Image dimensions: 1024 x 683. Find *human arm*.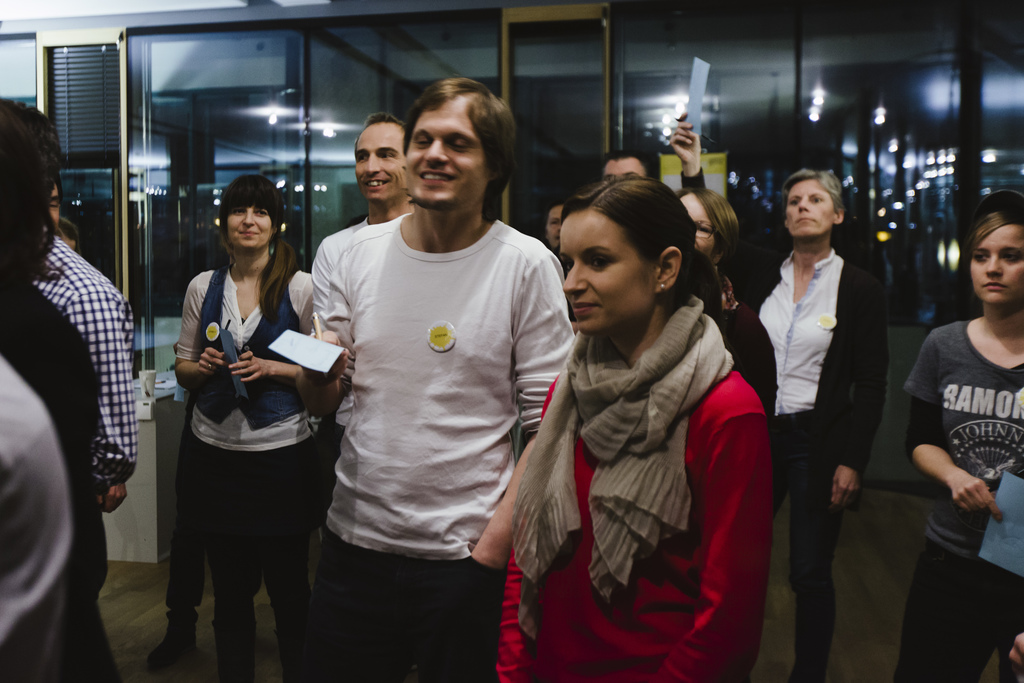
detection(671, 114, 707, 188).
